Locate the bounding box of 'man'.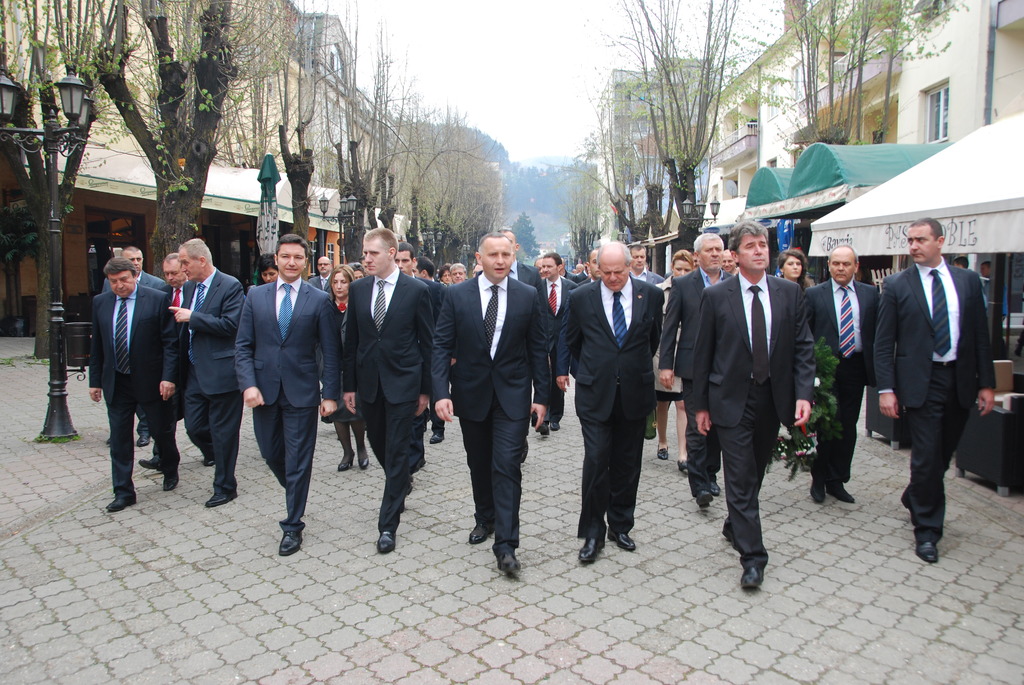
Bounding box: {"x1": 345, "y1": 223, "x2": 436, "y2": 558}.
